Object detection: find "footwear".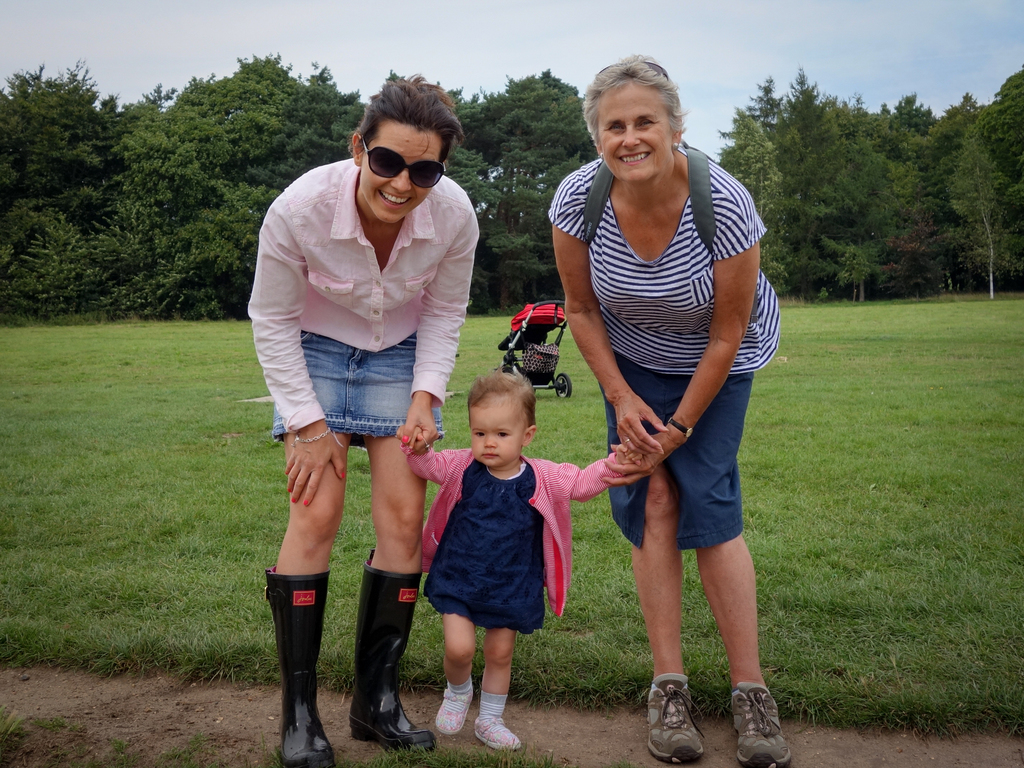
locate(474, 719, 520, 748).
